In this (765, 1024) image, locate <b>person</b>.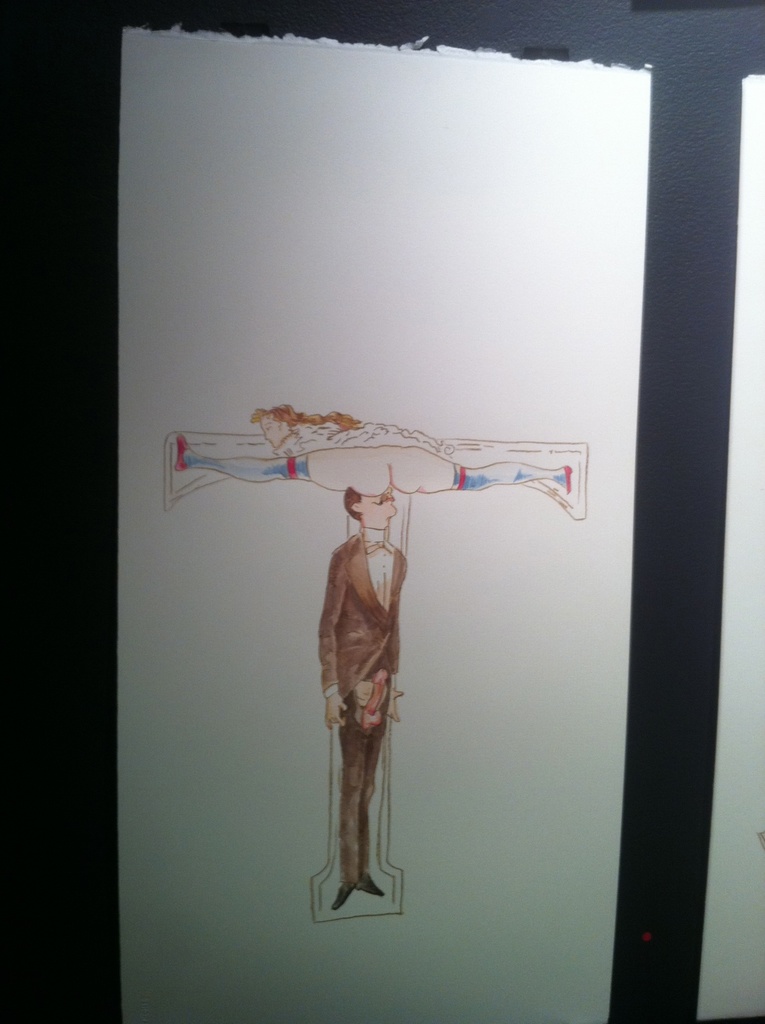
Bounding box: 319,488,412,913.
